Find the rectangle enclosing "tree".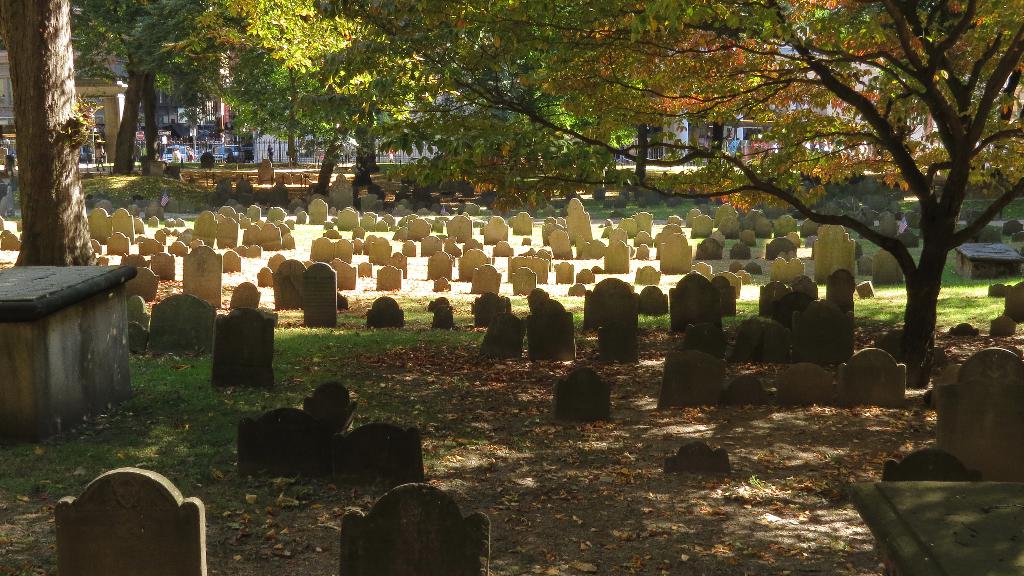
bbox=[6, 6, 104, 269].
